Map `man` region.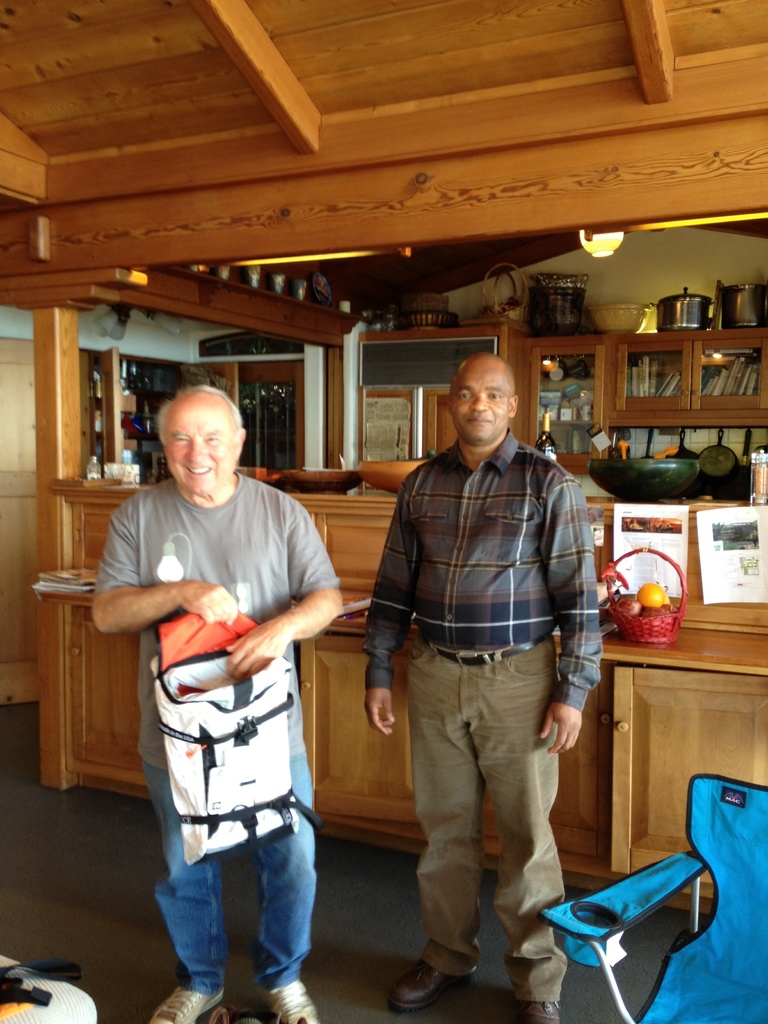
Mapped to 360,354,604,1023.
